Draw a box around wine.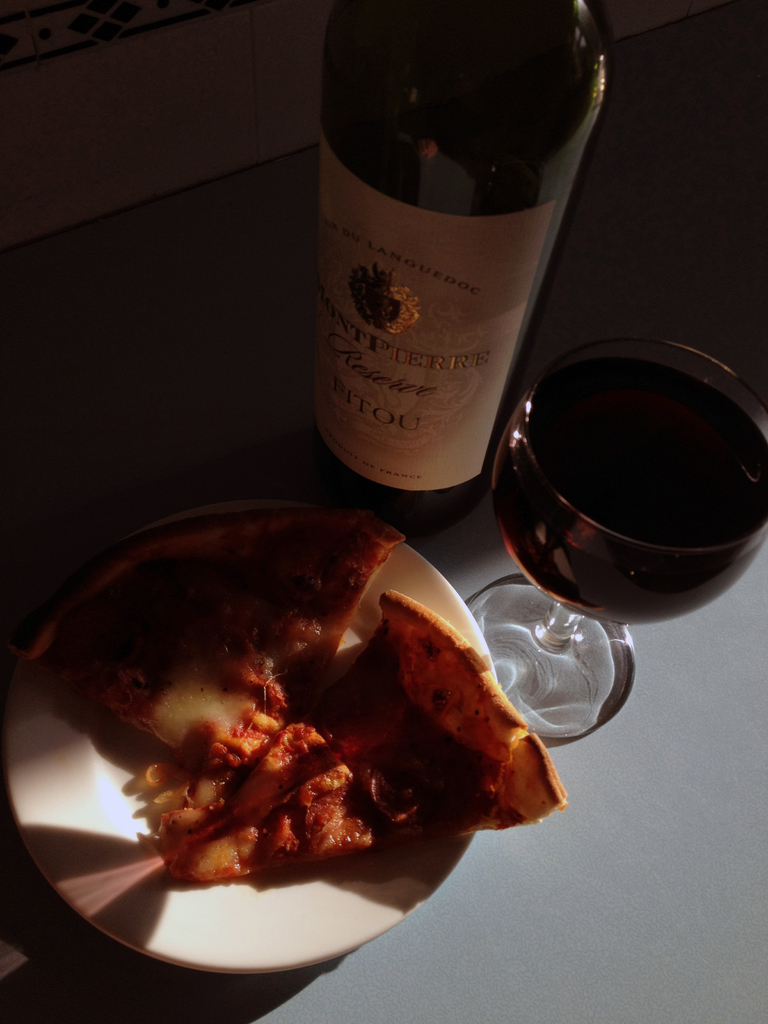
bbox(339, 36, 599, 518).
